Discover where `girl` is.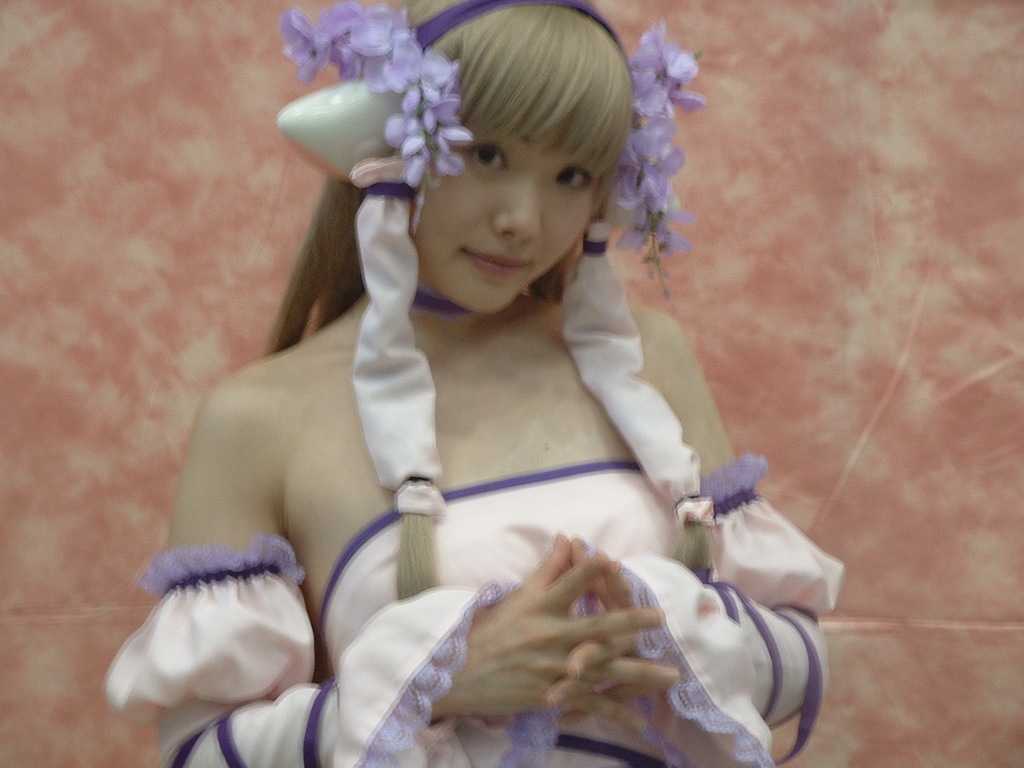
Discovered at [left=104, top=0, right=845, bottom=767].
